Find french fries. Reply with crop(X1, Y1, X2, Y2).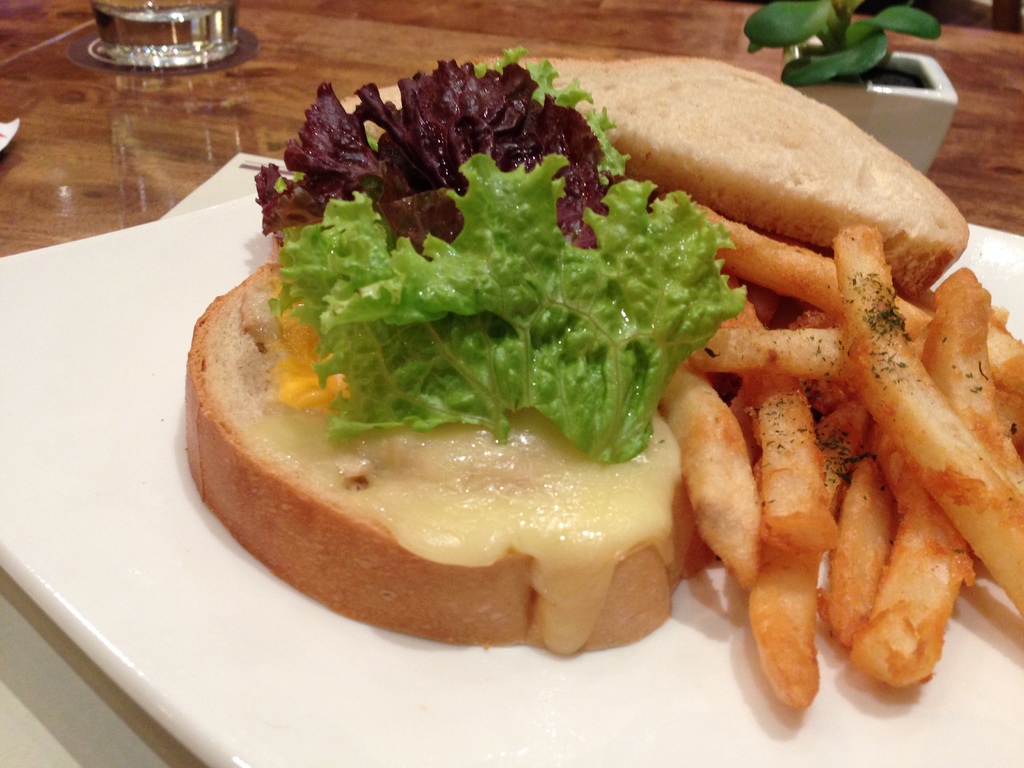
crop(746, 509, 820, 730).
